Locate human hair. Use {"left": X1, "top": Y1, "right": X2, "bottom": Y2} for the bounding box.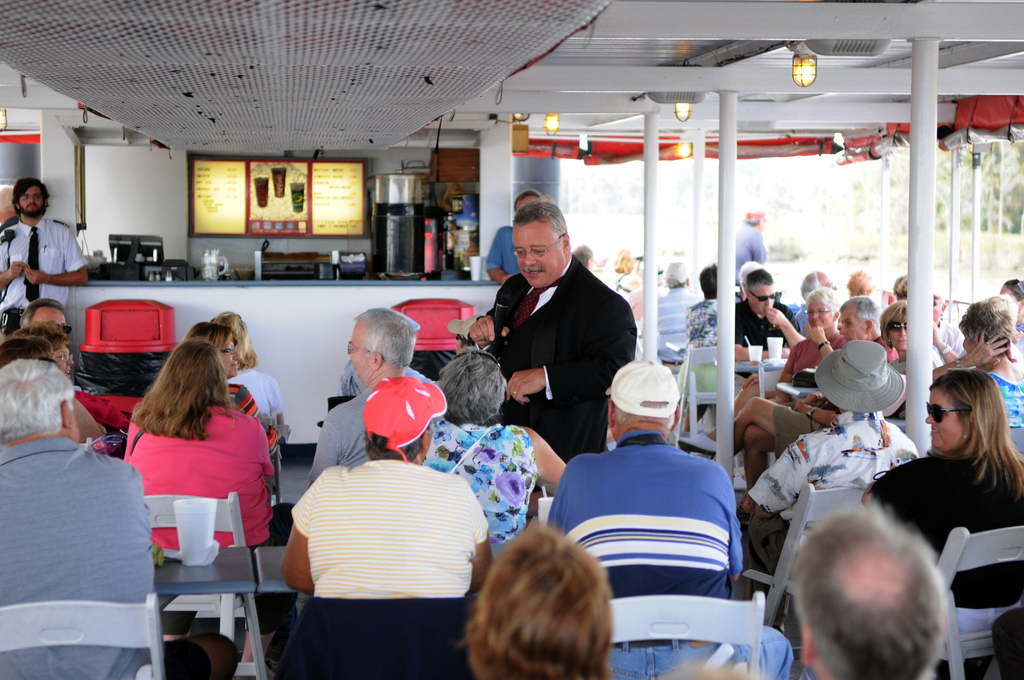
{"left": 874, "top": 301, "right": 907, "bottom": 348}.
